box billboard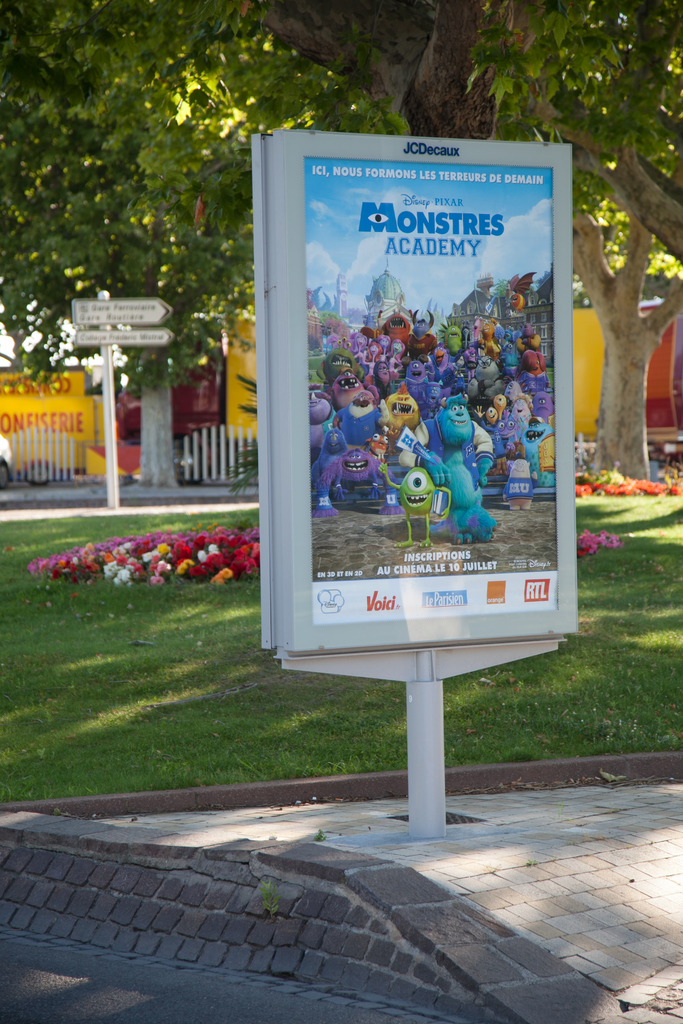
<region>0, 365, 95, 447</region>
